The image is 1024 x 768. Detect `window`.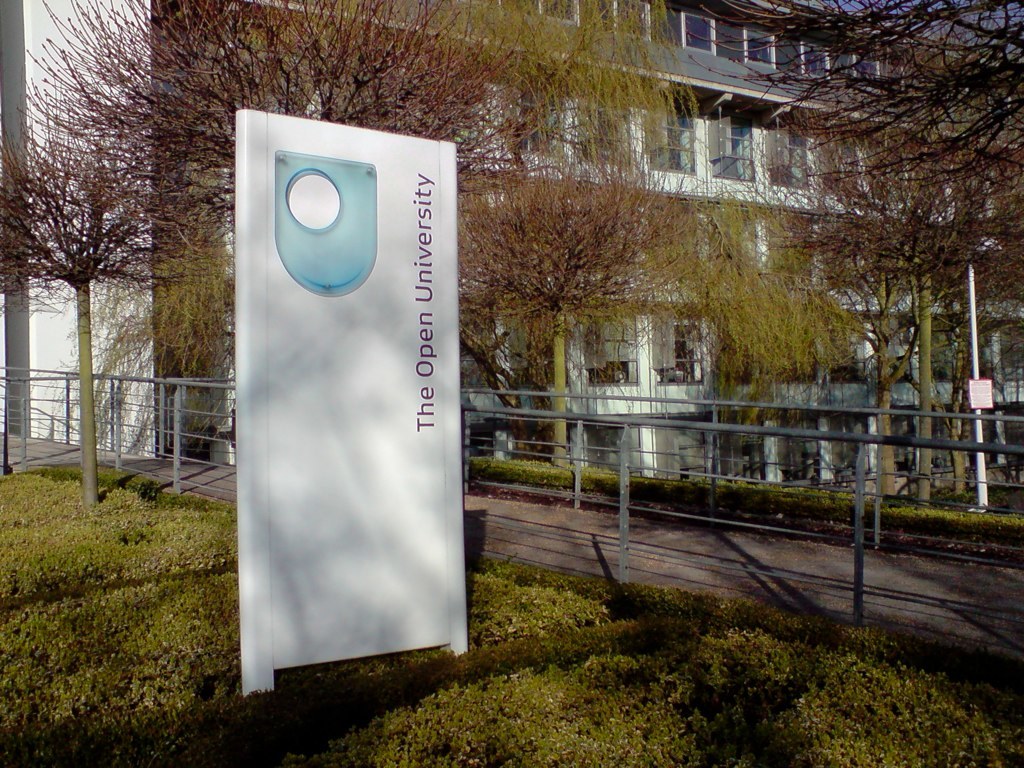
Detection: [598, 0, 649, 40].
